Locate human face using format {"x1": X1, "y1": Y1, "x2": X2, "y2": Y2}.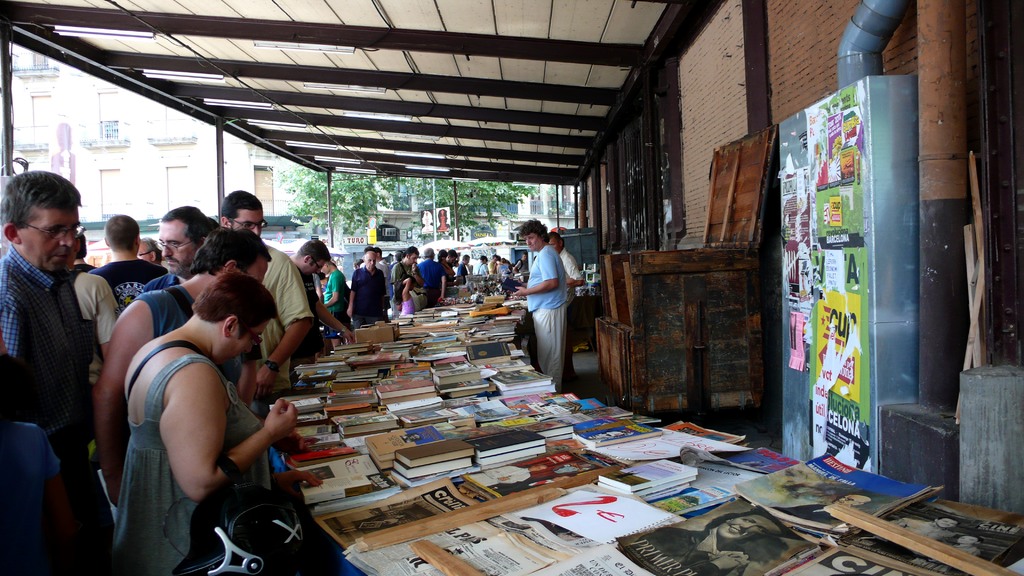
{"x1": 364, "y1": 254, "x2": 376, "y2": 268}.
